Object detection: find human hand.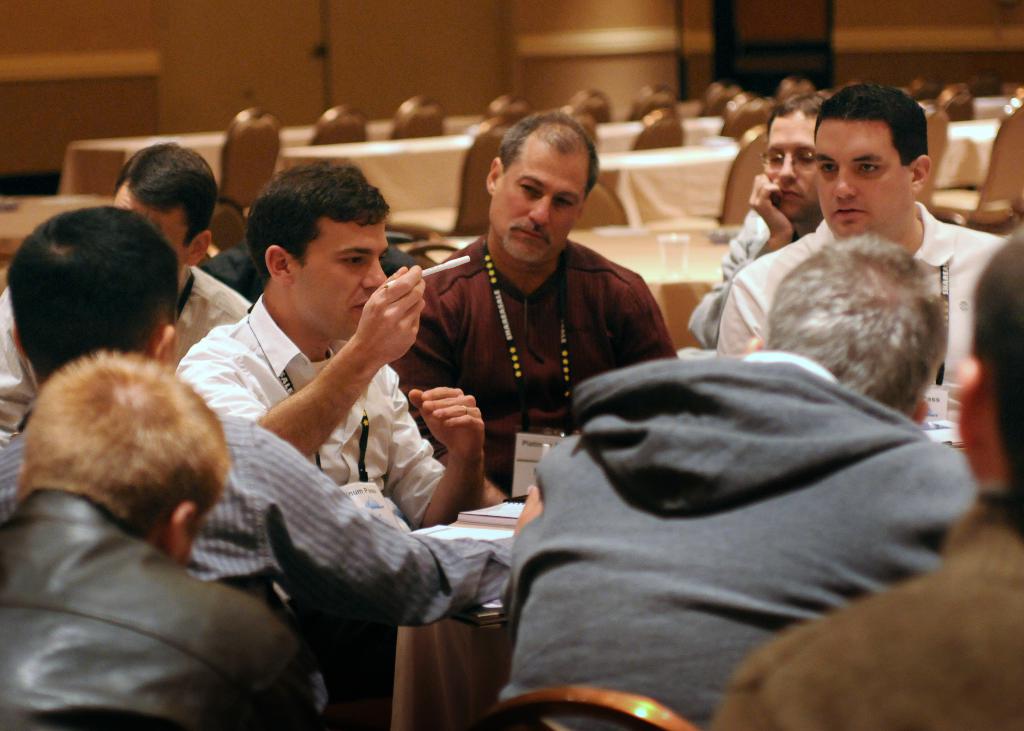
crop(357, 256, 428, 383).
